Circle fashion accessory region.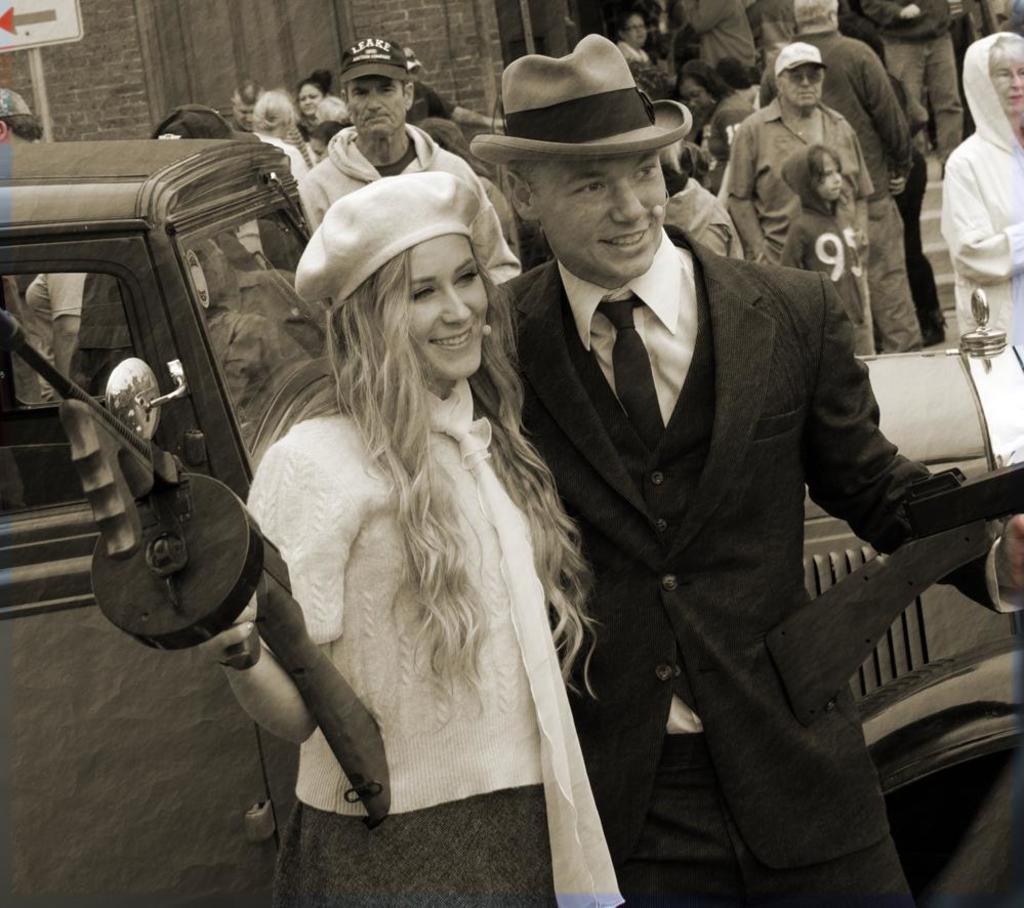
Region: {"left": 770, "top": 43, "right": 828, "bottom": 78}.
